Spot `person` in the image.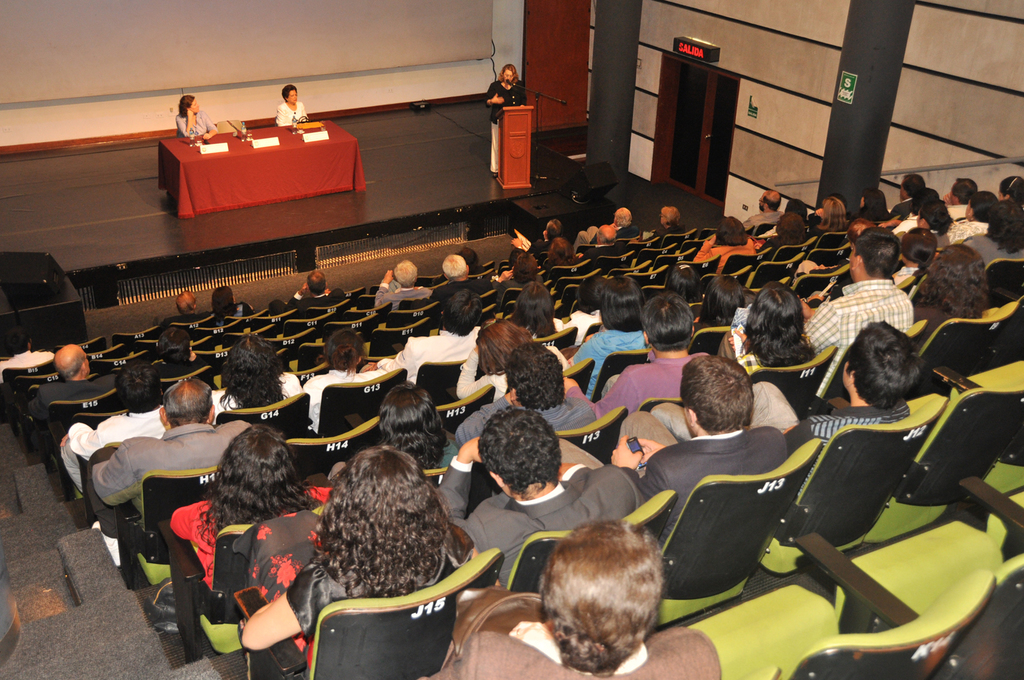
`person` found at bbox(32, 337, 113, 460).
